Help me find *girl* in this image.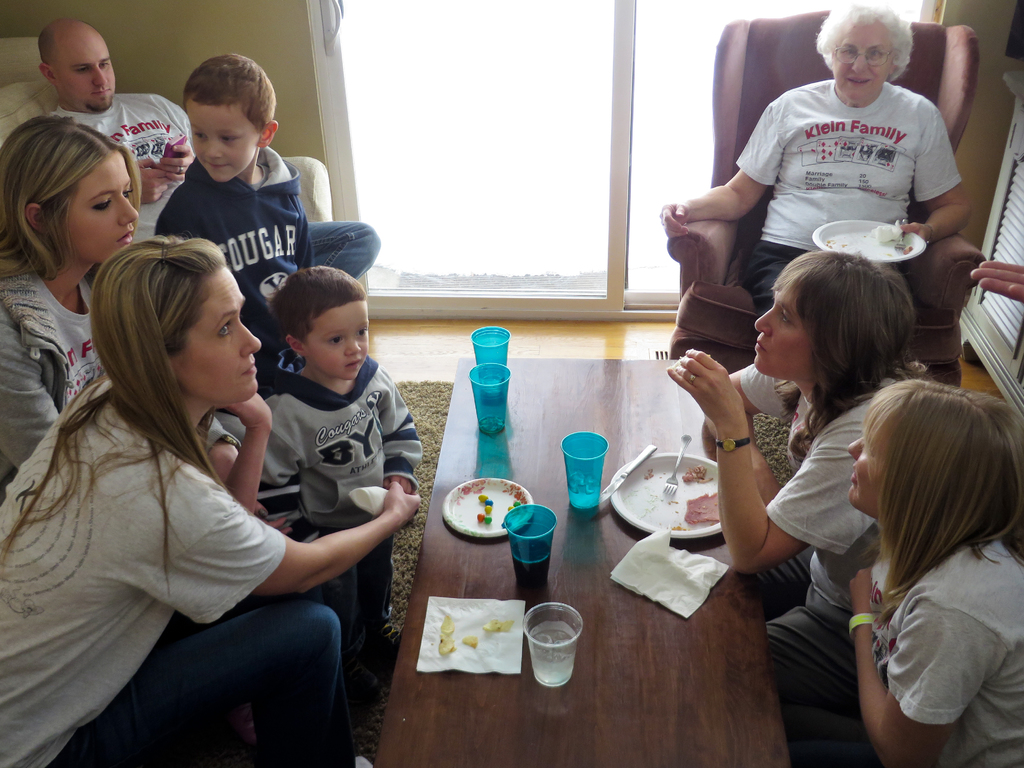
Found it: (left=846, top=378, right=1023, bottom=767).
